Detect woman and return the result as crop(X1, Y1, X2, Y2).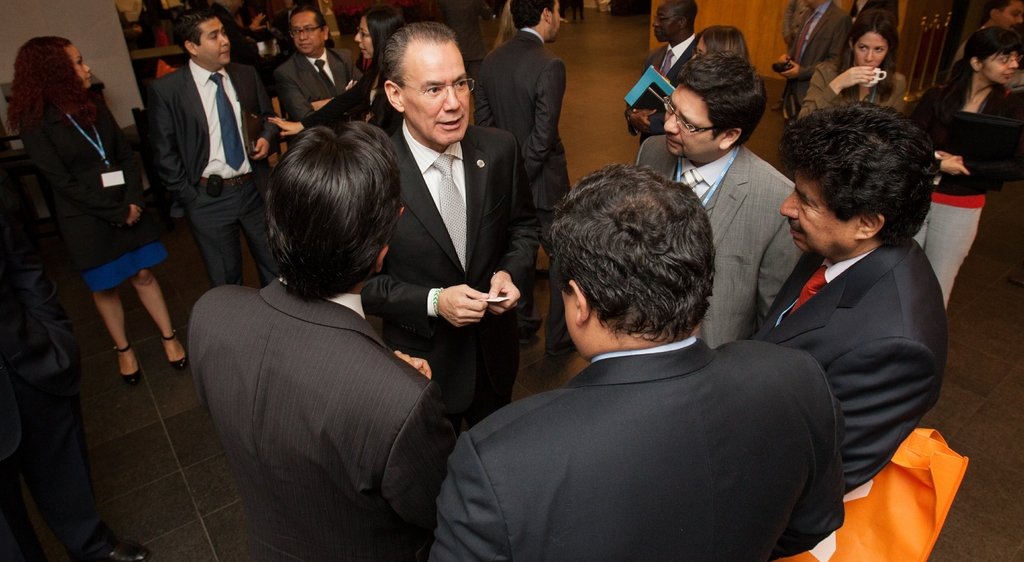
crop(898, 28, 1023, 302).
